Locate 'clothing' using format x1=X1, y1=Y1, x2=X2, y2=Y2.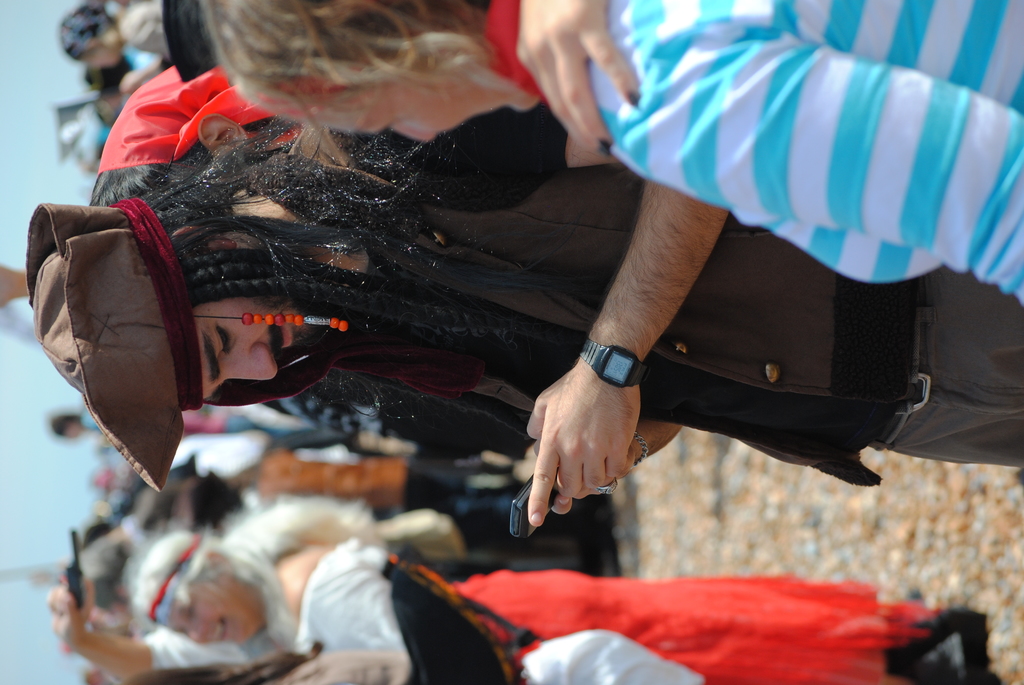
x1=174, y1=46, x2=839, y2=560.
